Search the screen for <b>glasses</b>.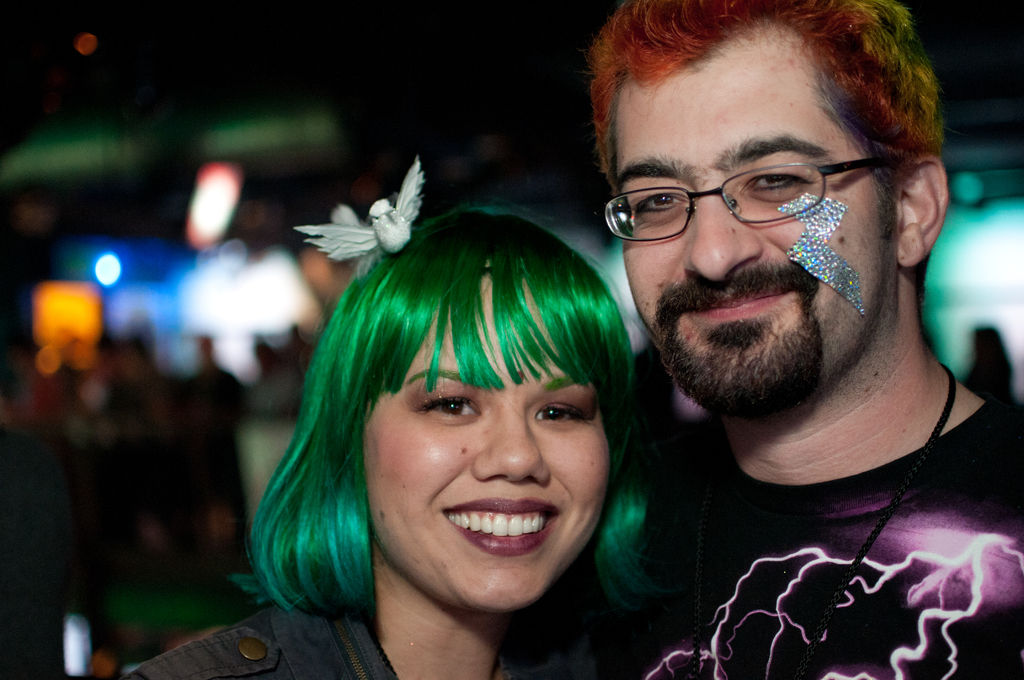
Found at box=[598, 157, 892, 239].
